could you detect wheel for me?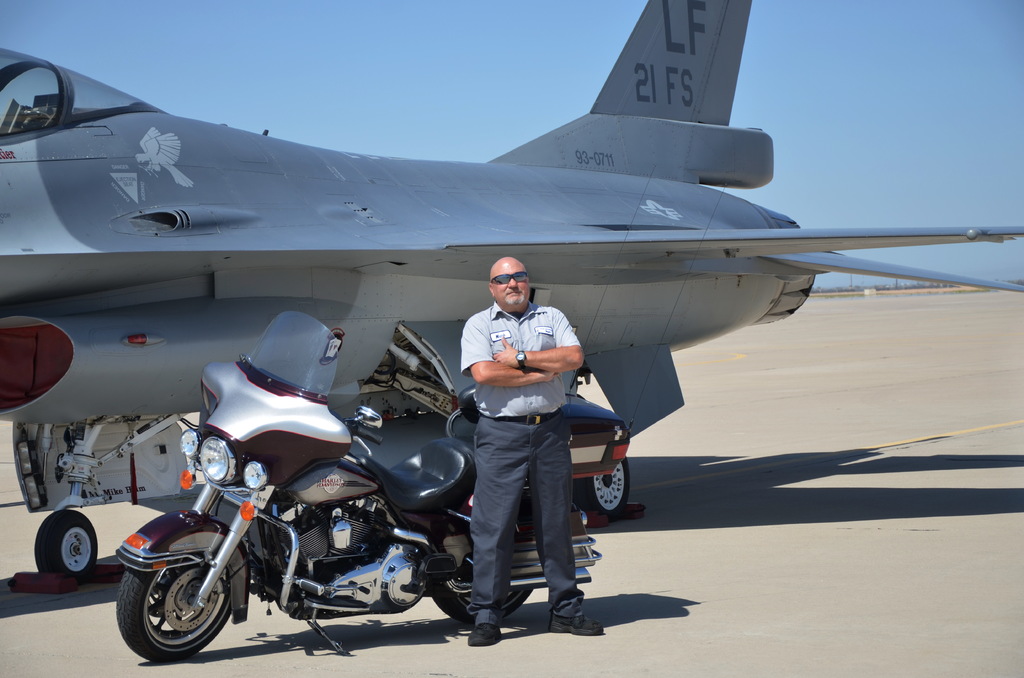
Detection result: x1=109 y1=515 x2=269 y2=661.
